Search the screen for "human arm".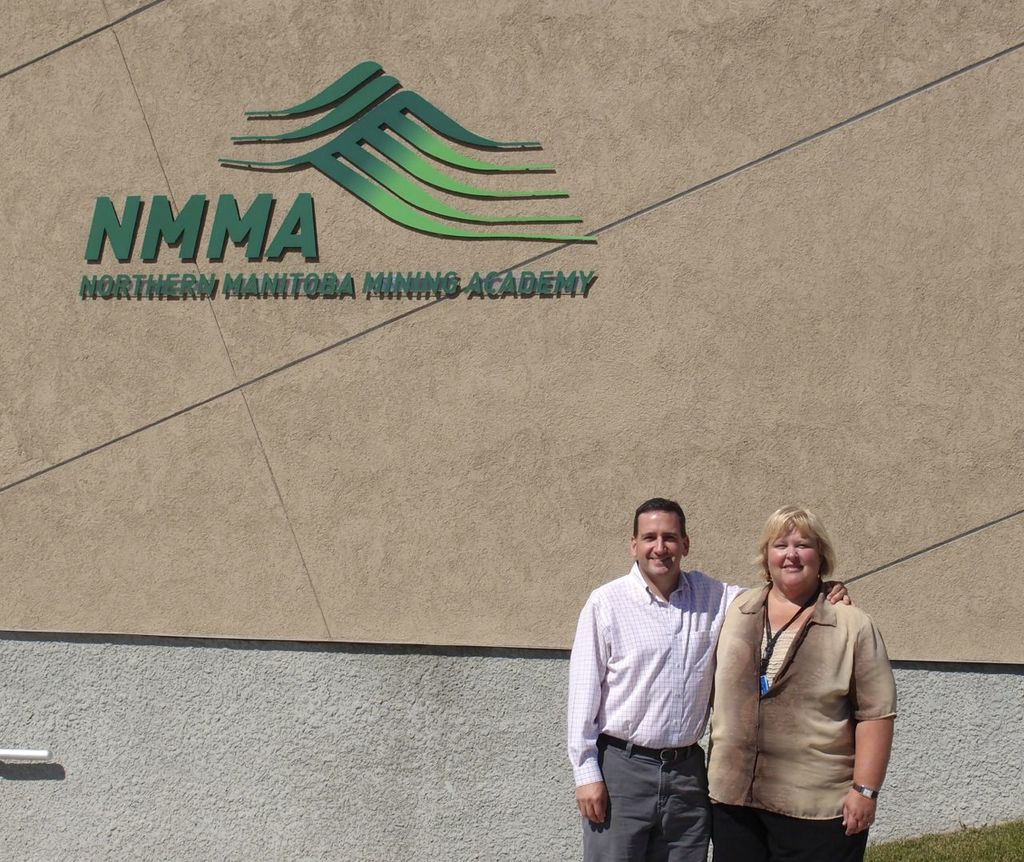
Found at 566/605/608/820.
